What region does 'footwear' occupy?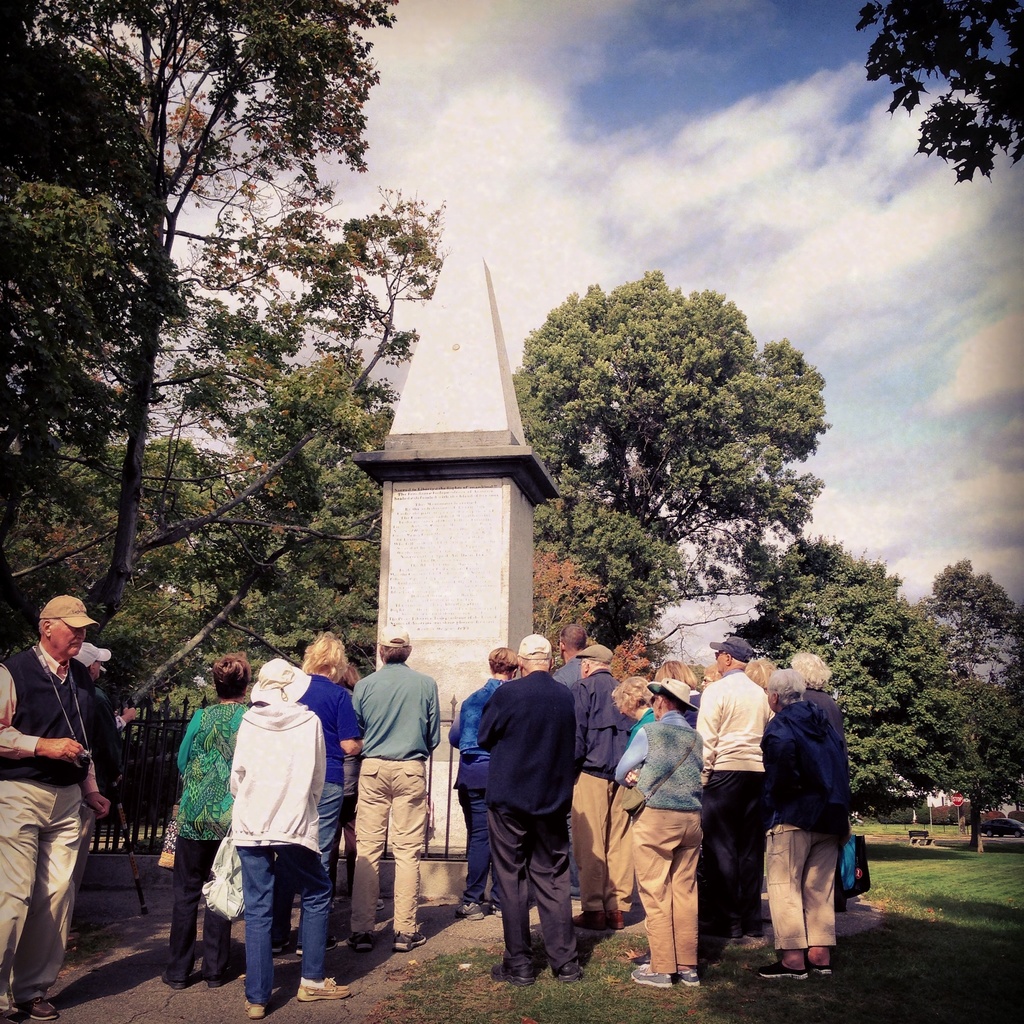
{"x1": 491, "y1": 963, "x2": 534, "y2": 988}.
